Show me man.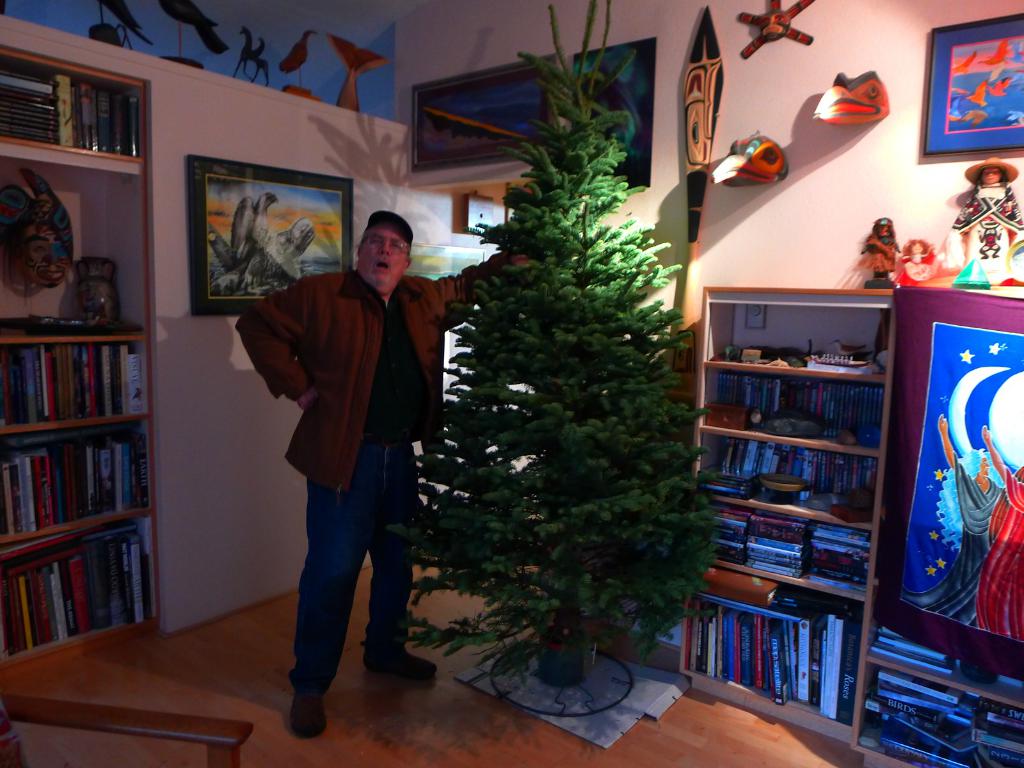
man is here: rect(230, 207, 449, 717).
